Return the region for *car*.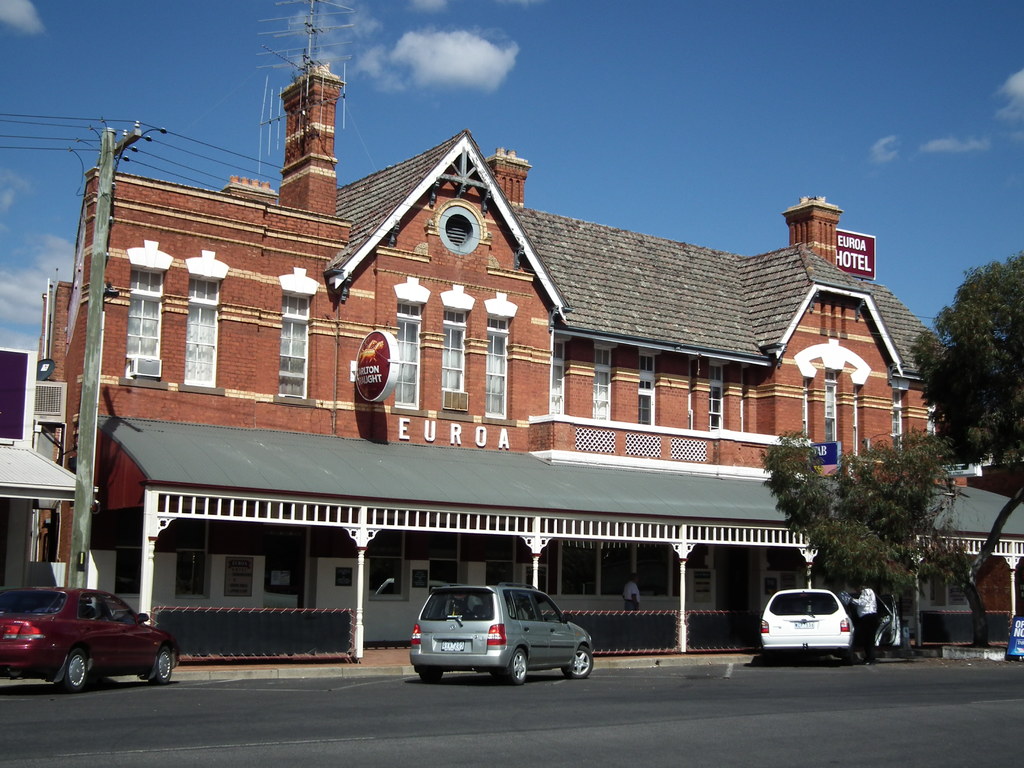
detection(1008, 607, 1023, 667).
